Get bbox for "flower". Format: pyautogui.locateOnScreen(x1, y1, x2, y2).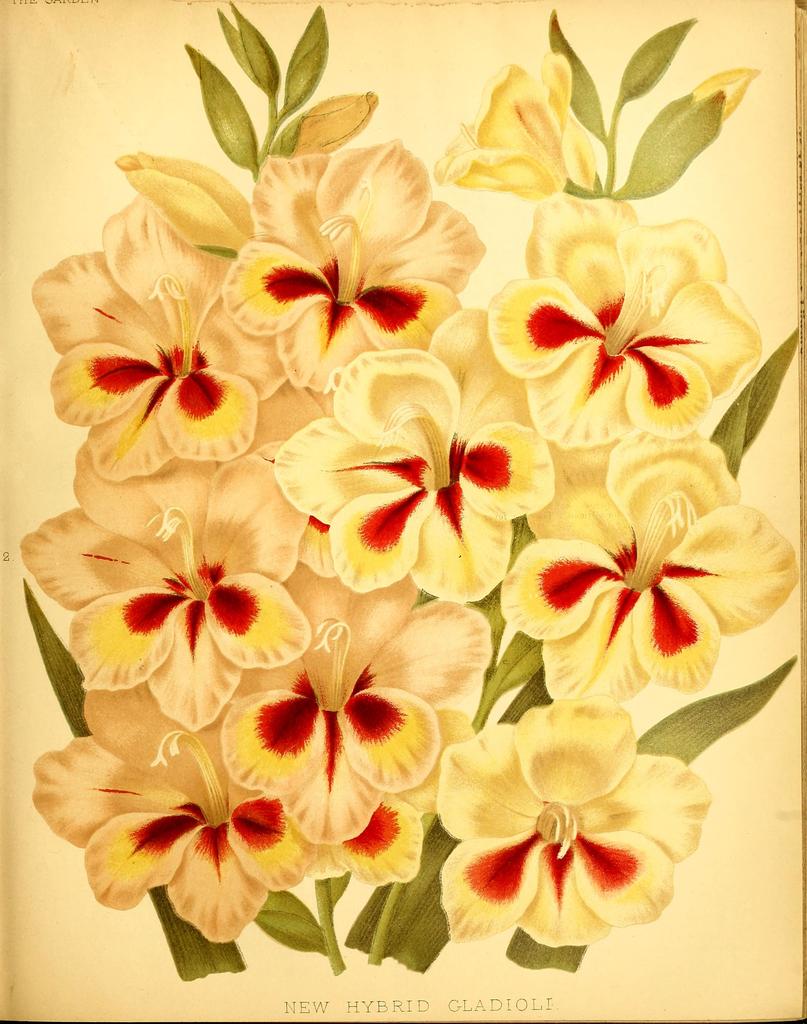
pyautogui.locateOnScreen(623, 63, 759, 195).
